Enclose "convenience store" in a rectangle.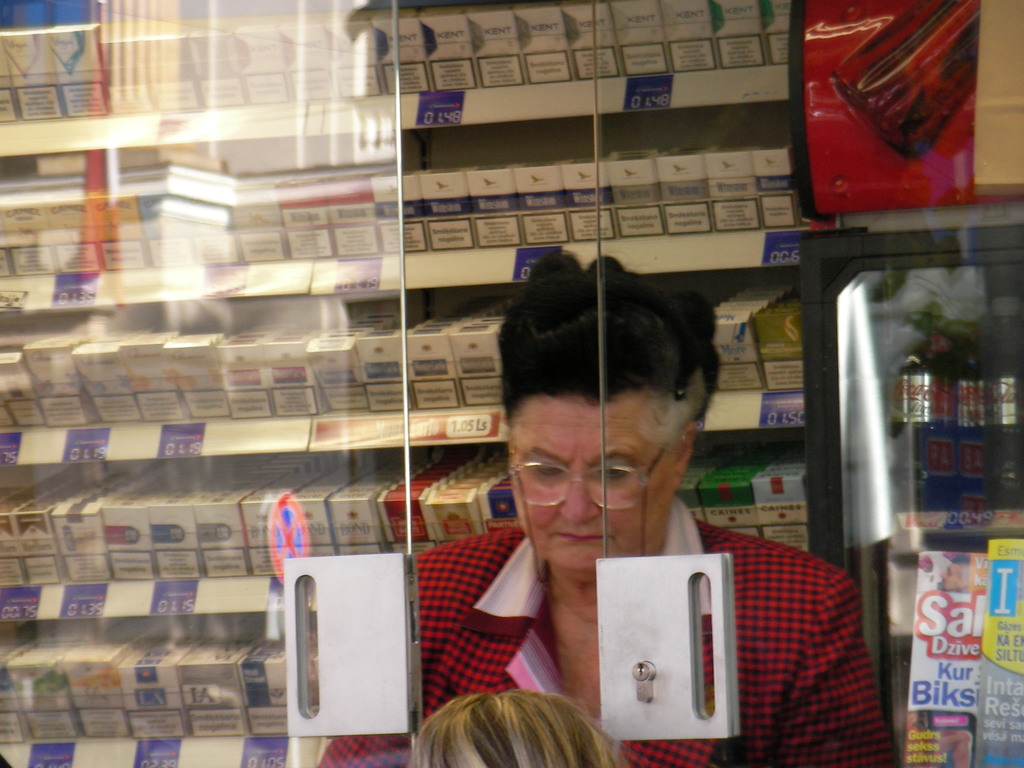
(x1=33, y1=17, x2=980, y2=767).
